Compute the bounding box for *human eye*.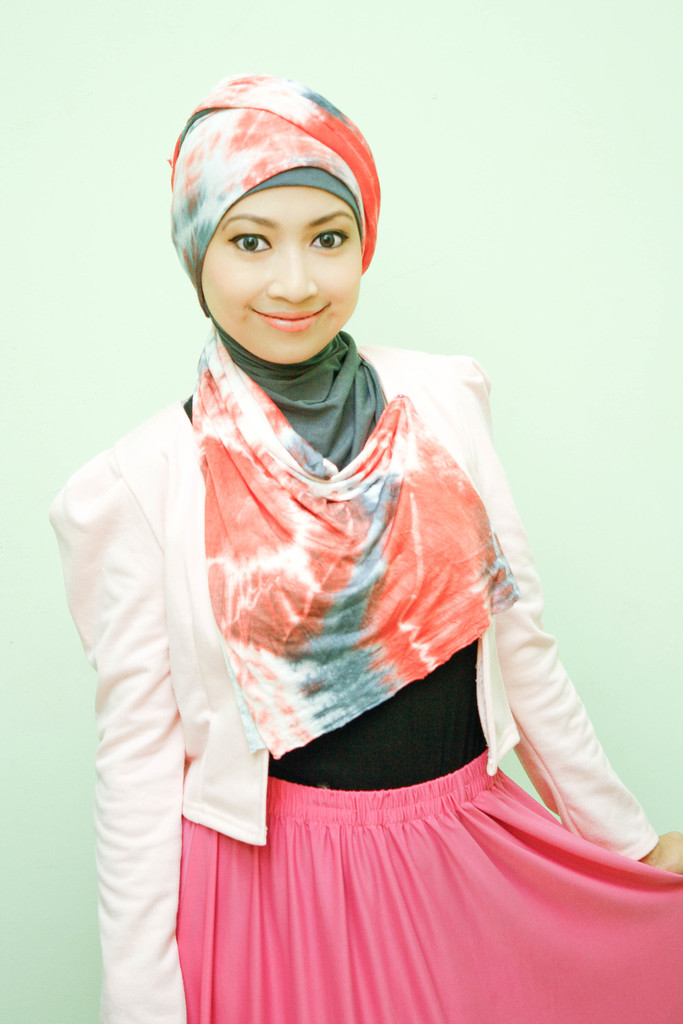
<bbox>201, 200, 288, 268</bbox>.
